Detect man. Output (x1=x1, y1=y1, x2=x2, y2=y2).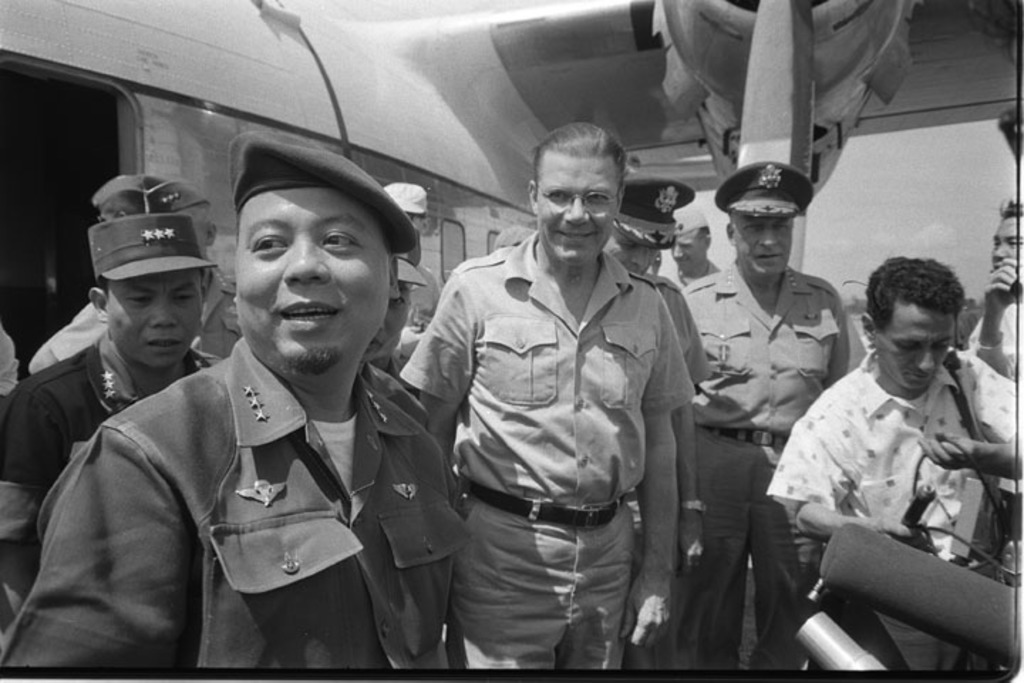
(x1=677, y1=157, x2=850, y2=670).
